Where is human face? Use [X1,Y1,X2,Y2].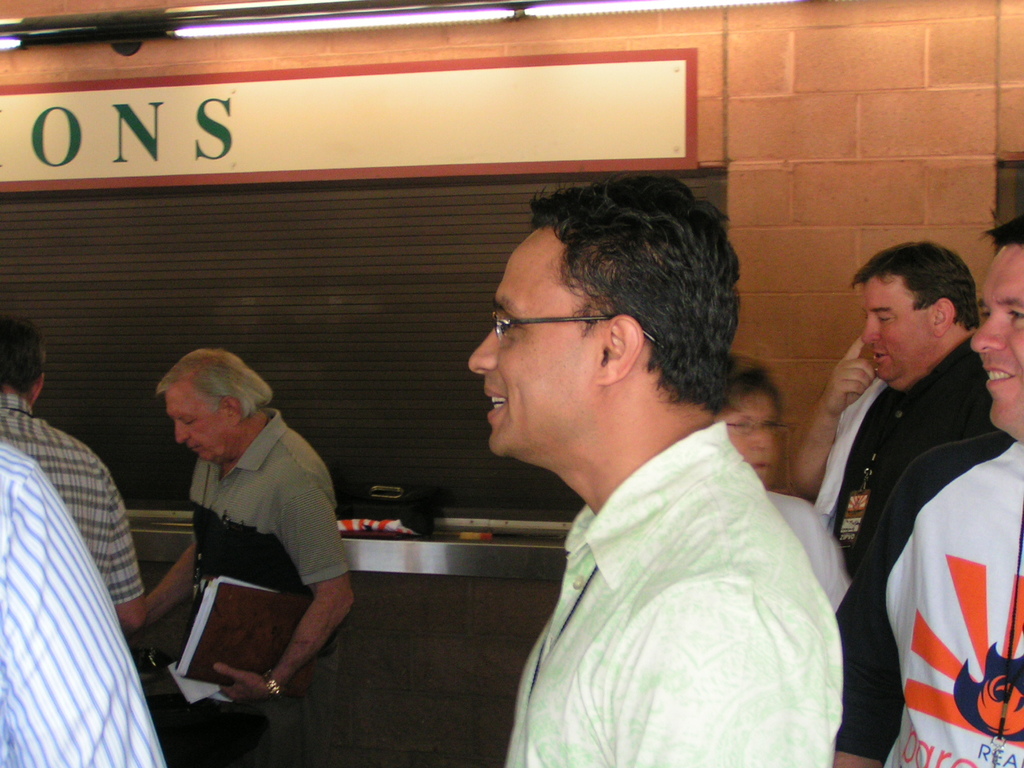
[726,396,785,490].
